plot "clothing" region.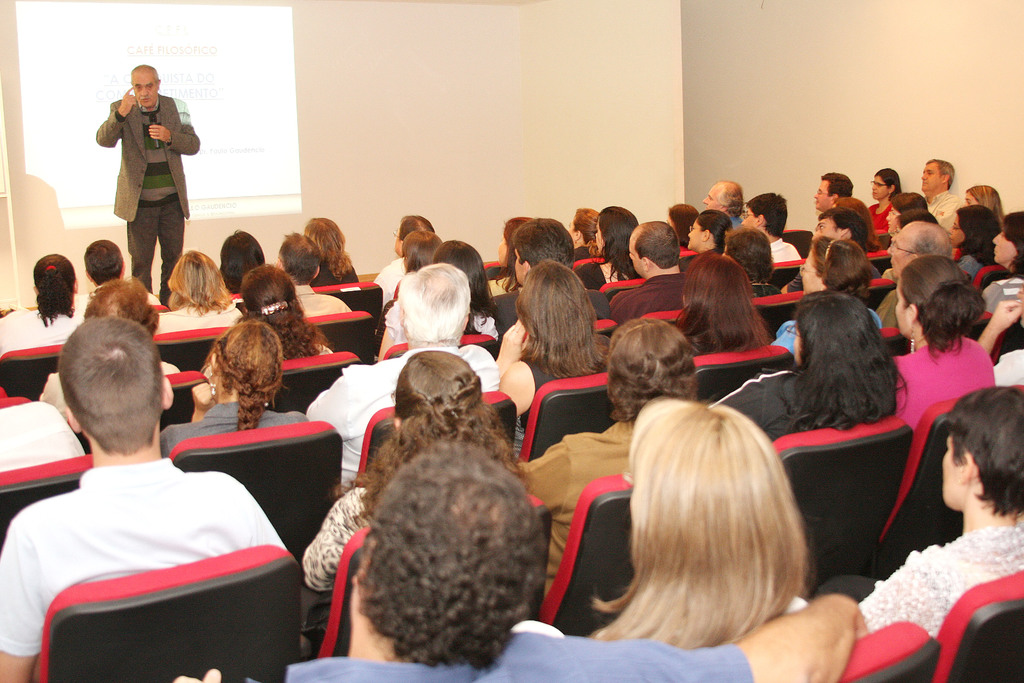
Plotted at [x1=980, y1=277, x2=1023, y2=322].
